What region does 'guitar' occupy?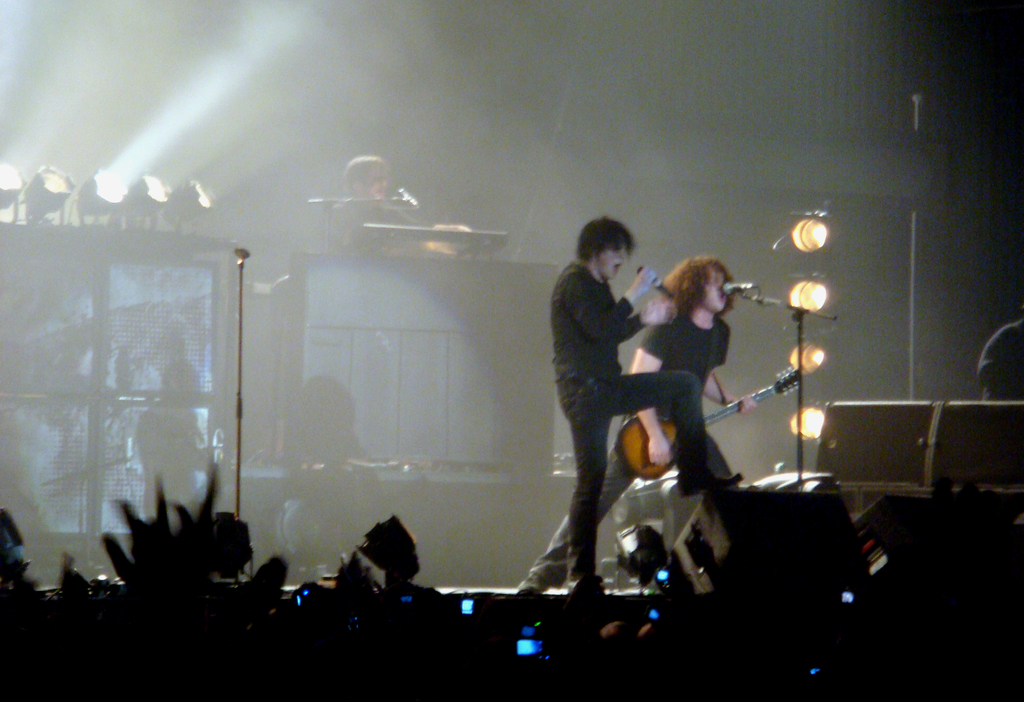
x1=616 y1=367 x2=808 y2=475.
